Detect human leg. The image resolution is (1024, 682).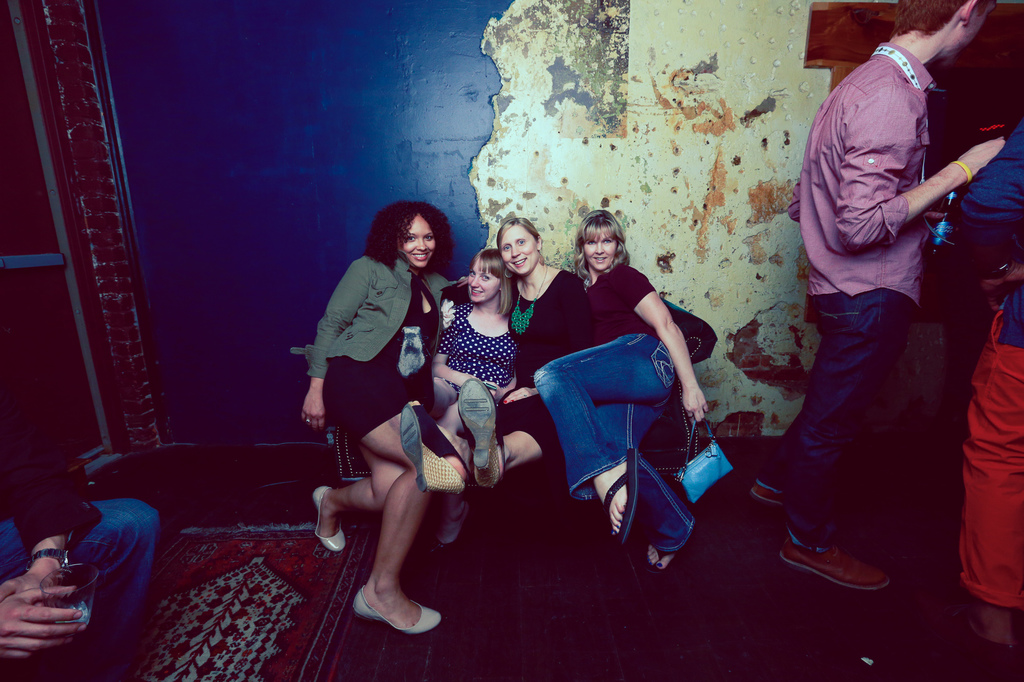
(x1=543, y1=340, x2=661, y2=531).
